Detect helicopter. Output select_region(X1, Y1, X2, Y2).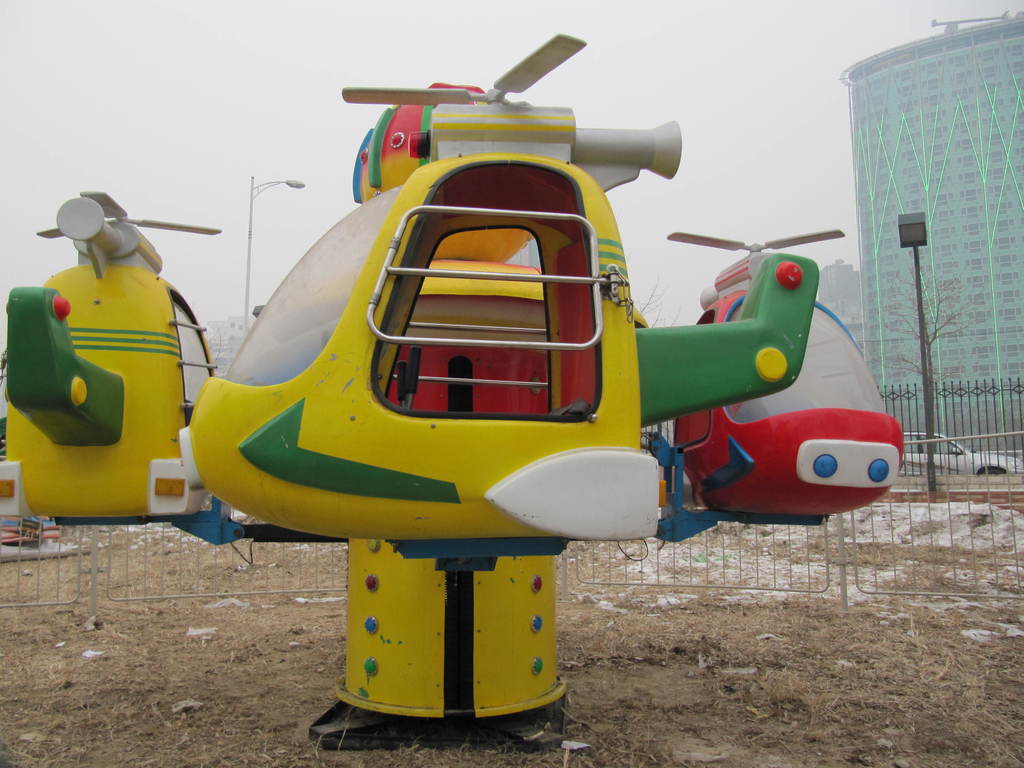
select_region(193, 31, 822, 566).
